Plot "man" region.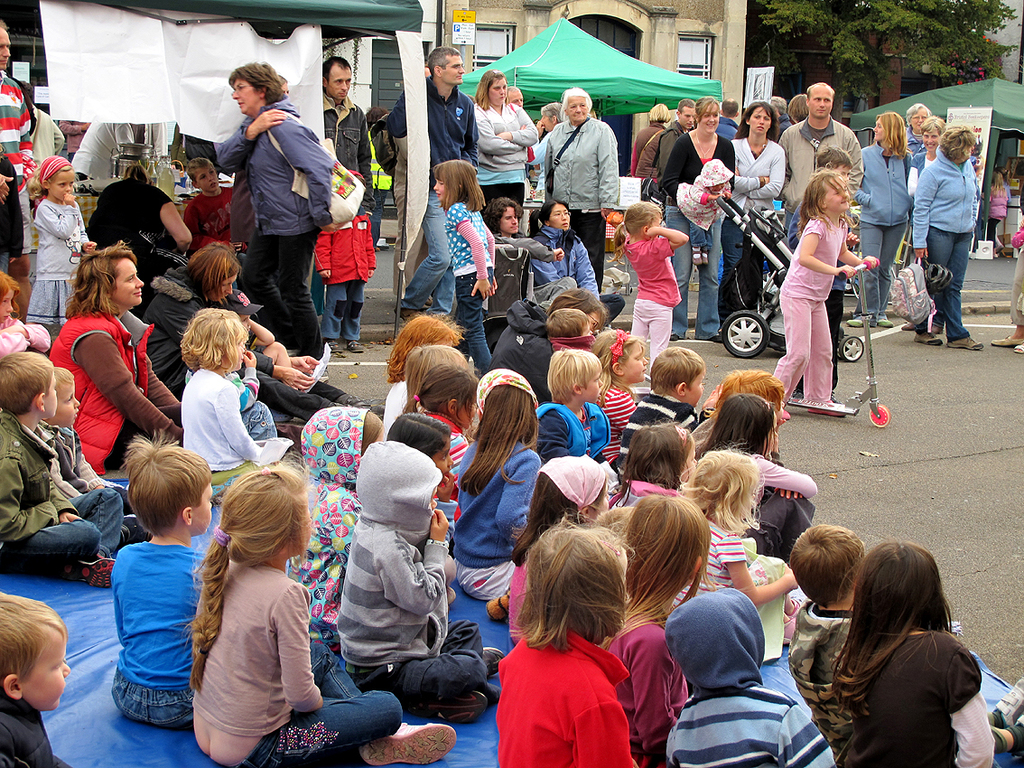
Plotted at pyautogui.locateOnScreen(779, 79, 862, 240).
